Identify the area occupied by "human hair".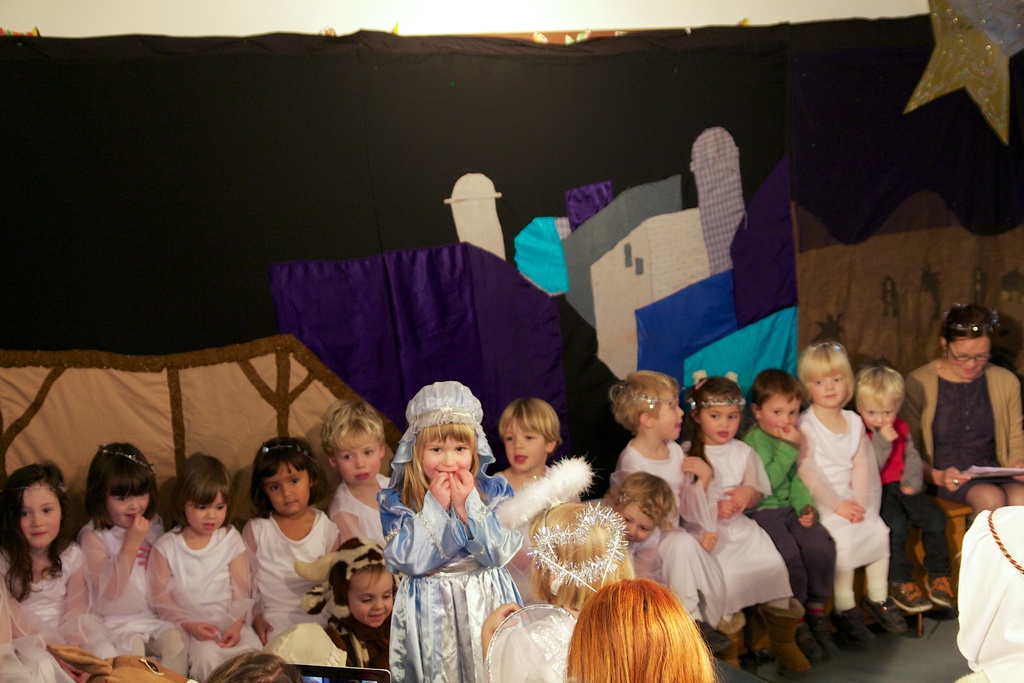
Area: x1=1, y1=460, x2=74, y2=602.
